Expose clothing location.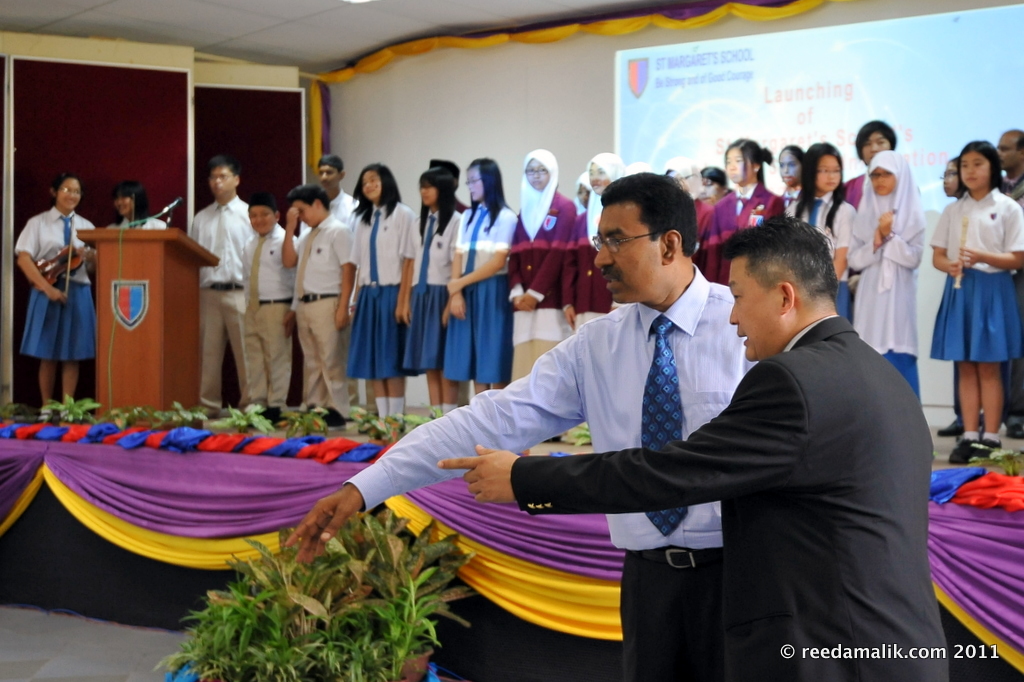
Exposed at (x1=787, y1=186, x2=868, y2=274).
